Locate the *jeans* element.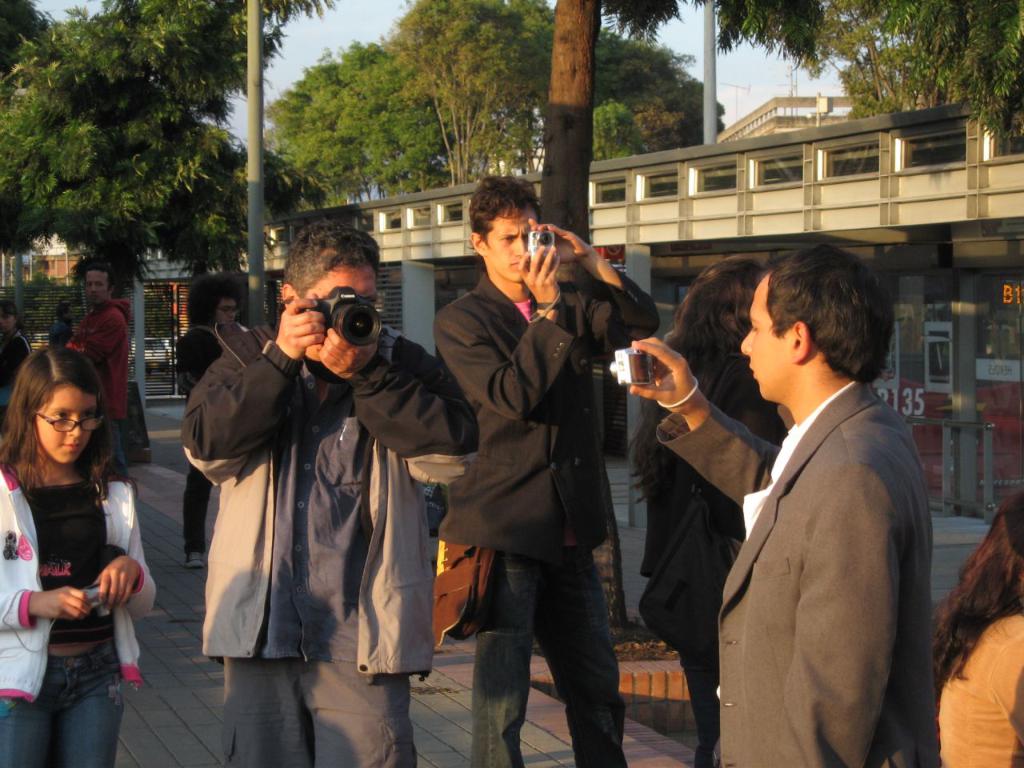
Element bbox: 0:642:122:767.
